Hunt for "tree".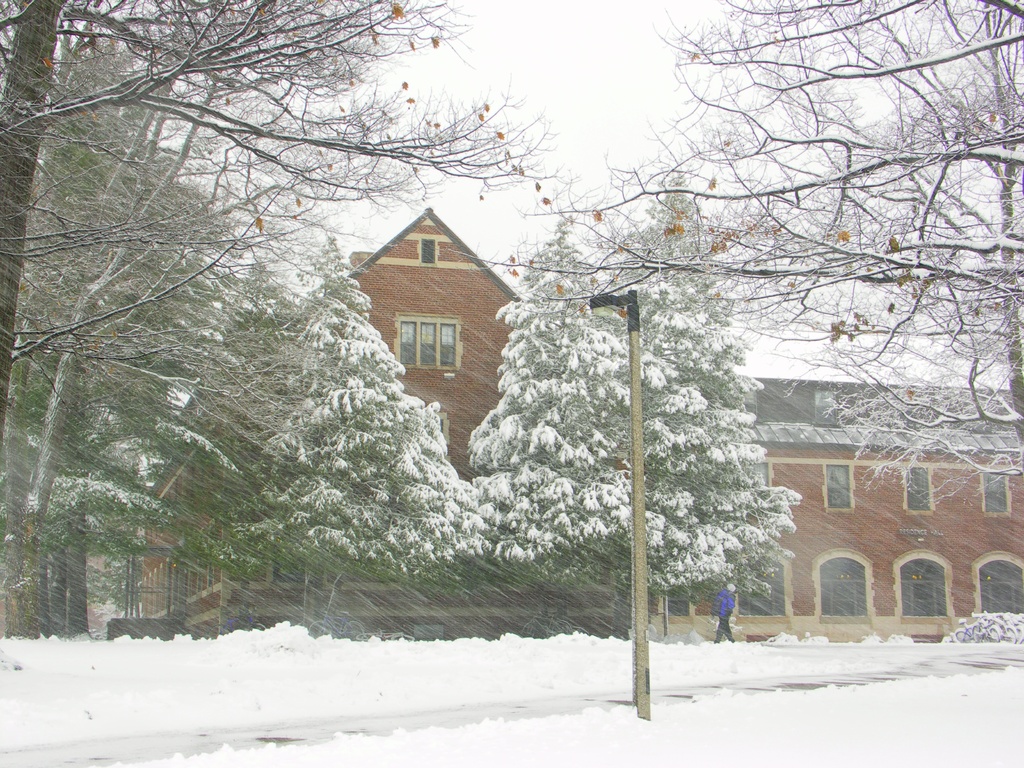
Hunted down at (454, 0, 1023, 527).
